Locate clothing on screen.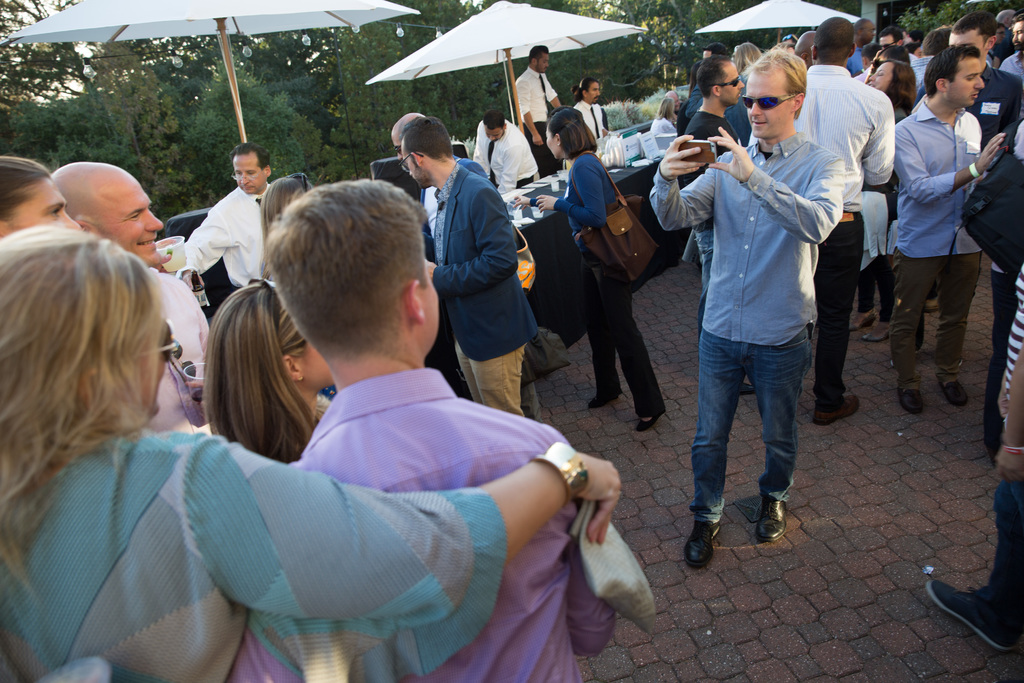
On screen at 420, 155, 481, 247.
